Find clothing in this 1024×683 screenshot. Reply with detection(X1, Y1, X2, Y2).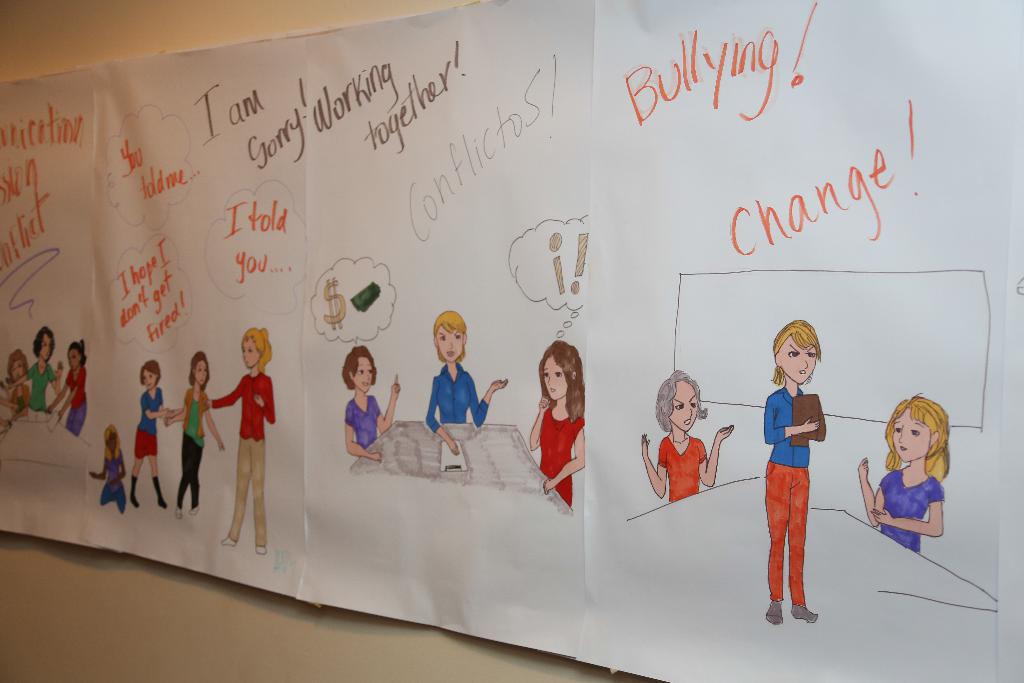
detection(66, 359, 87, 436).
